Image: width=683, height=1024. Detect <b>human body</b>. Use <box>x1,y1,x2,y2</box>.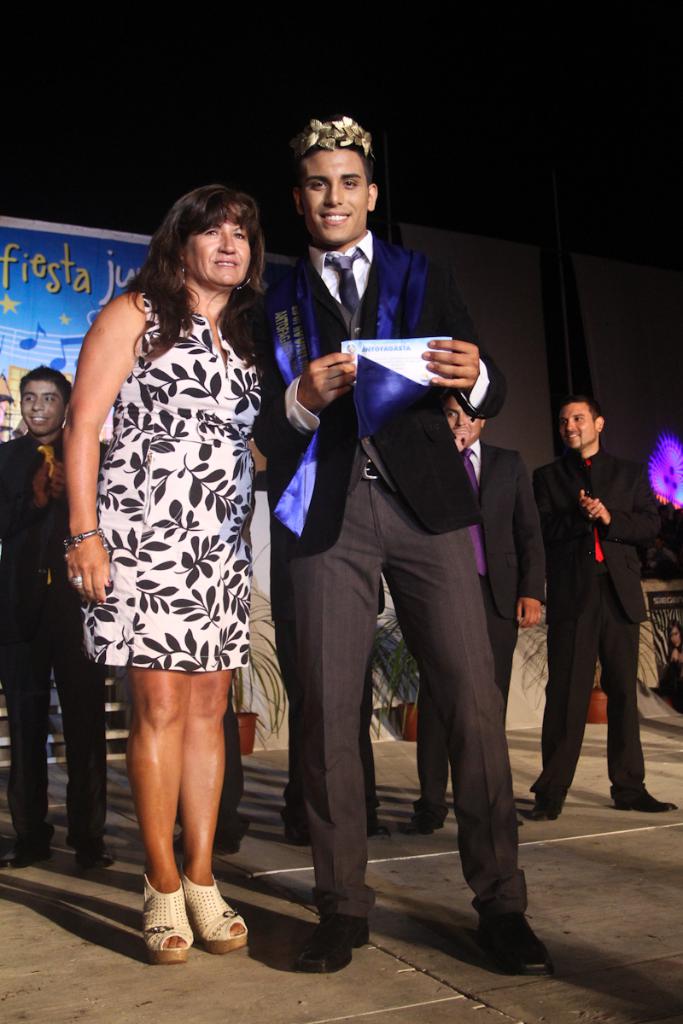
<box>246,224,535,975</box>.
